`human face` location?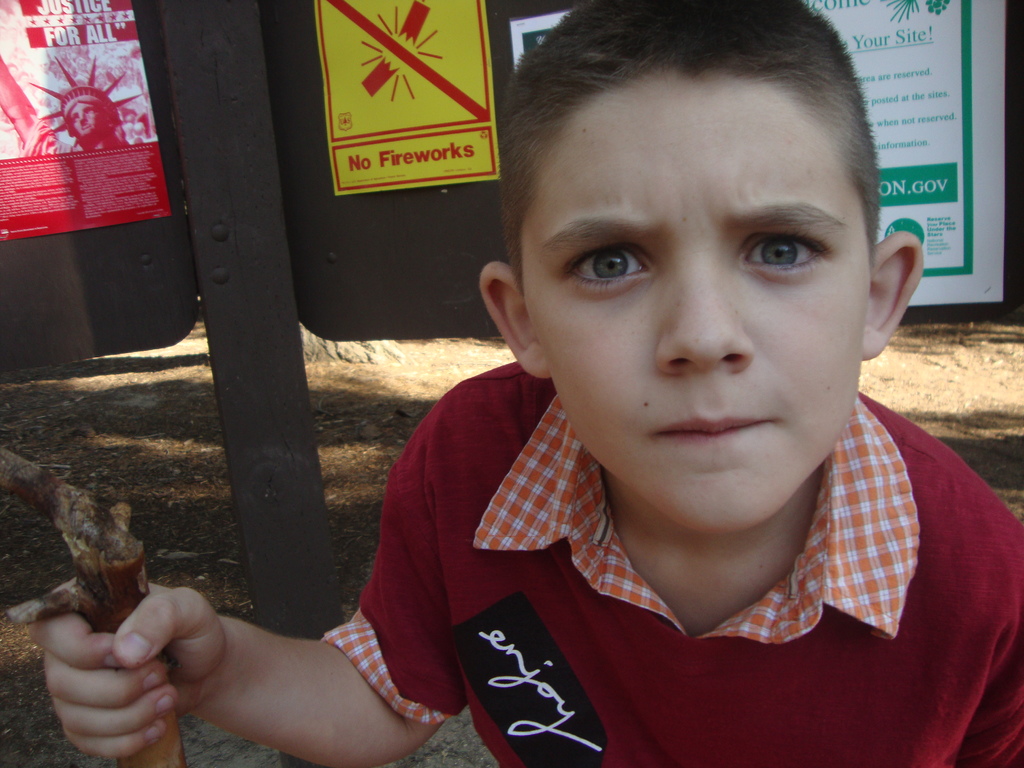
select_region(504, 55, 905, 534)
